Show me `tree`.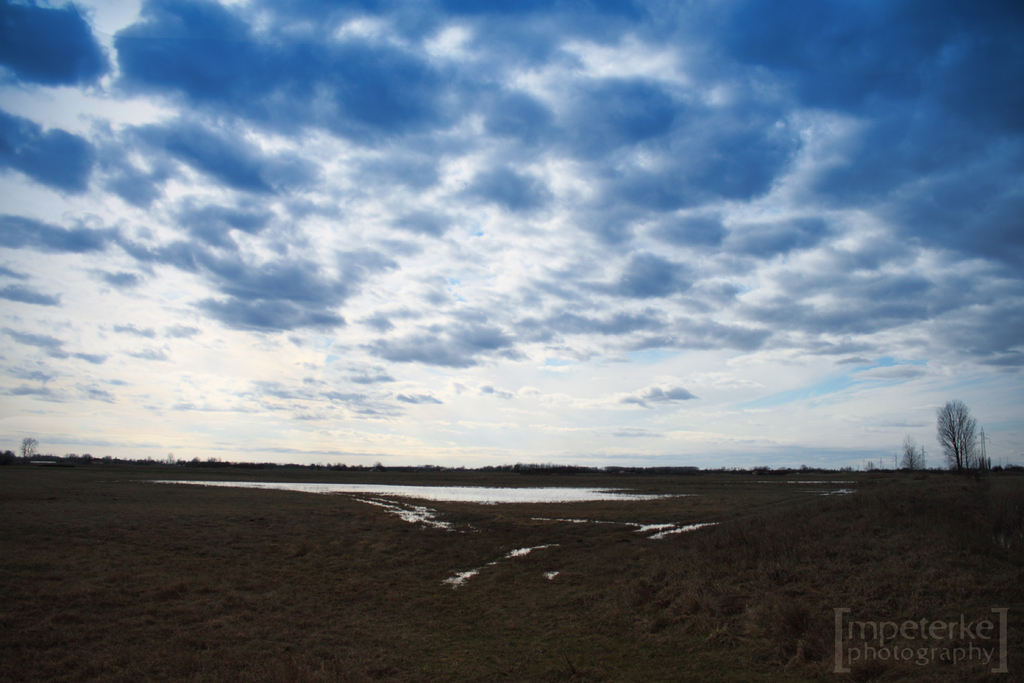
`tree` is here: [left=935, top=388, right=1005, bottom=481].
